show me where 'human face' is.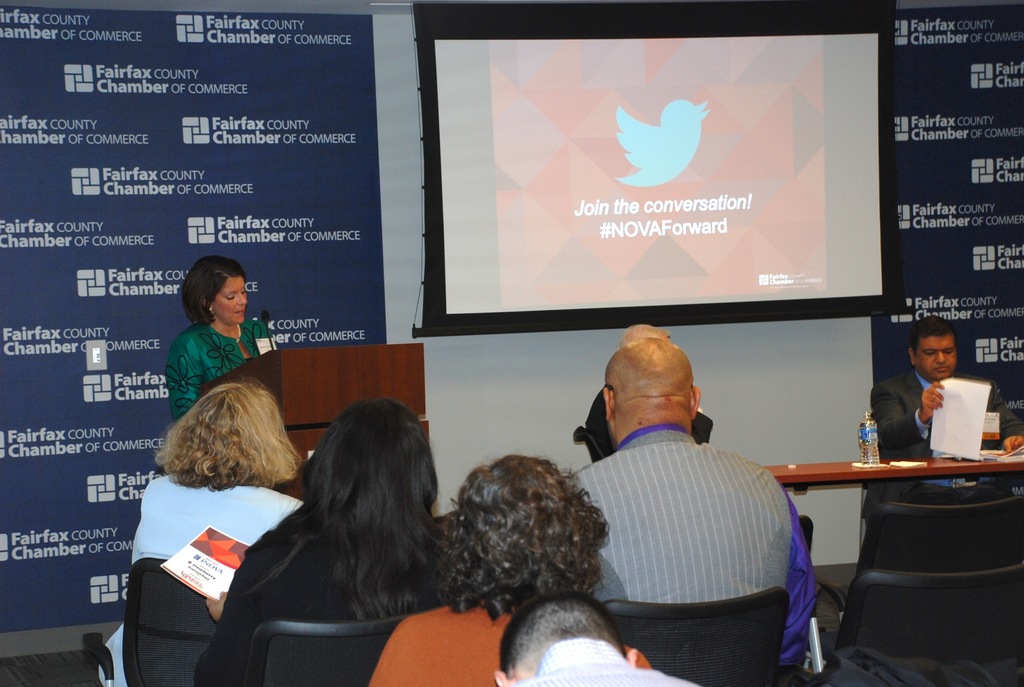
'human face' is at left=916, top=336, right=957, bottom=377.
